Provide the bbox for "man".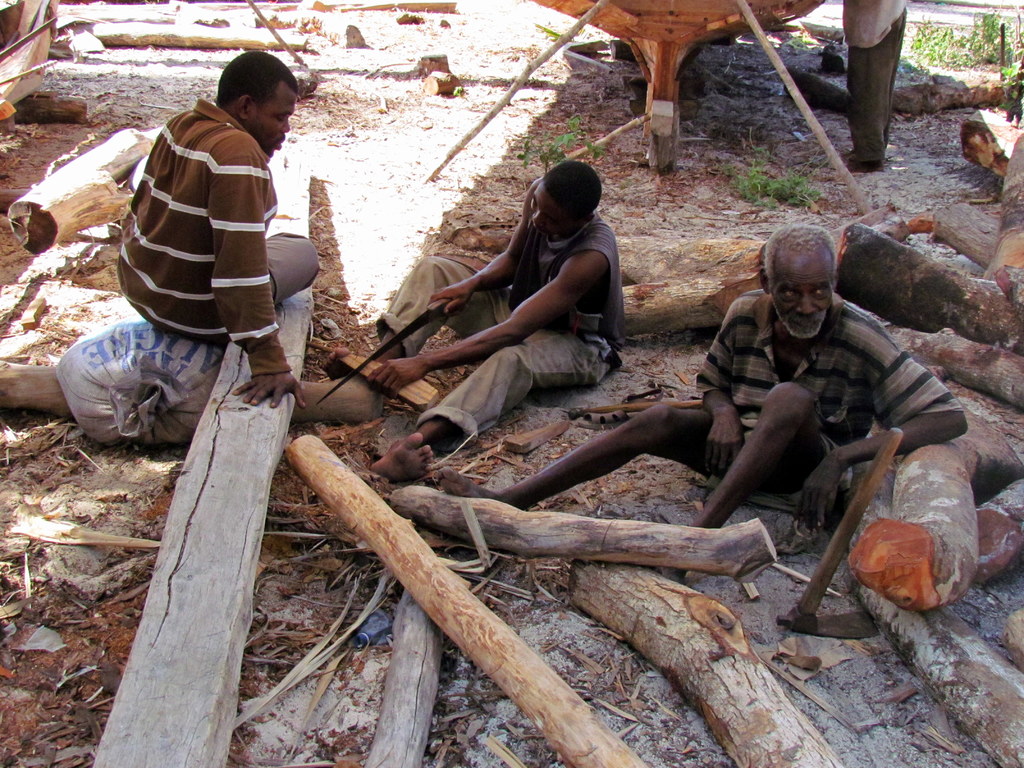
locate(300, 156, 625, 487).
